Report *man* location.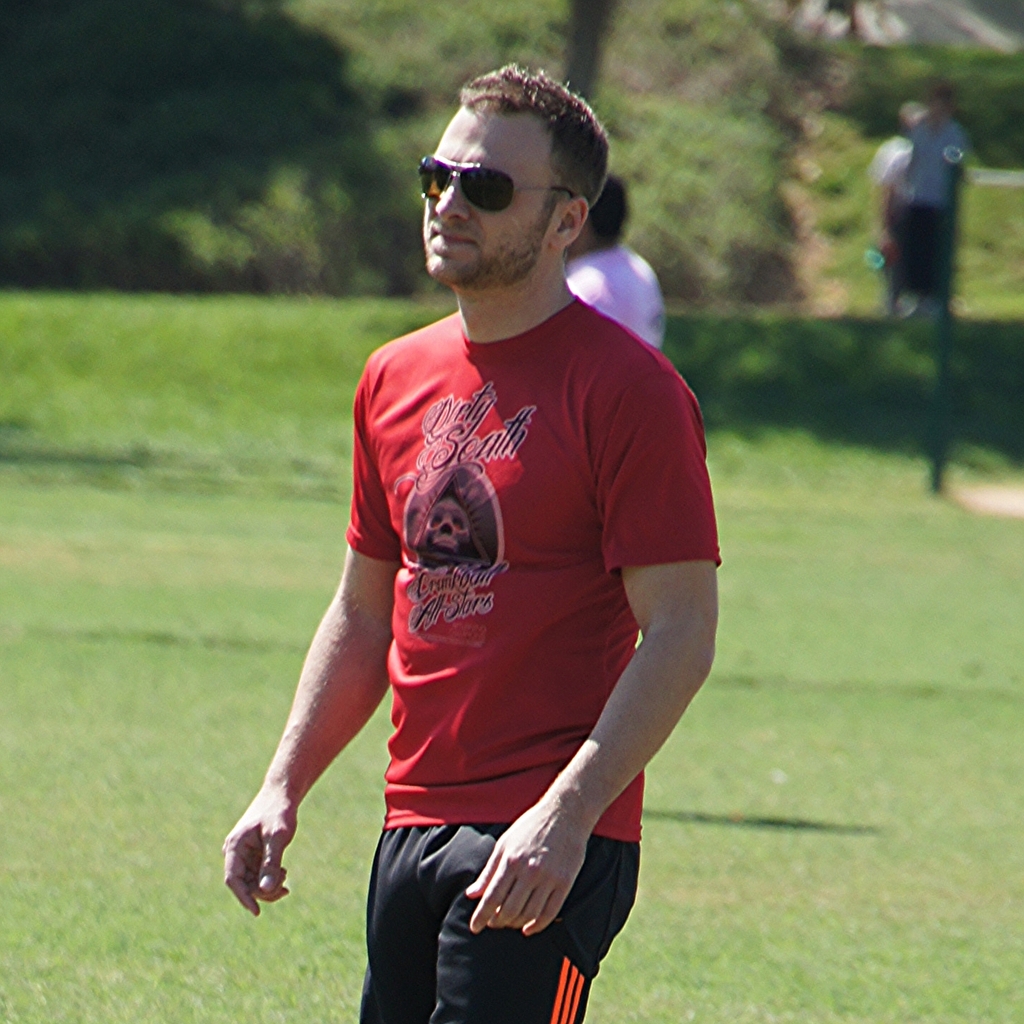
Report: box=[238, 67, 737, 1023].
